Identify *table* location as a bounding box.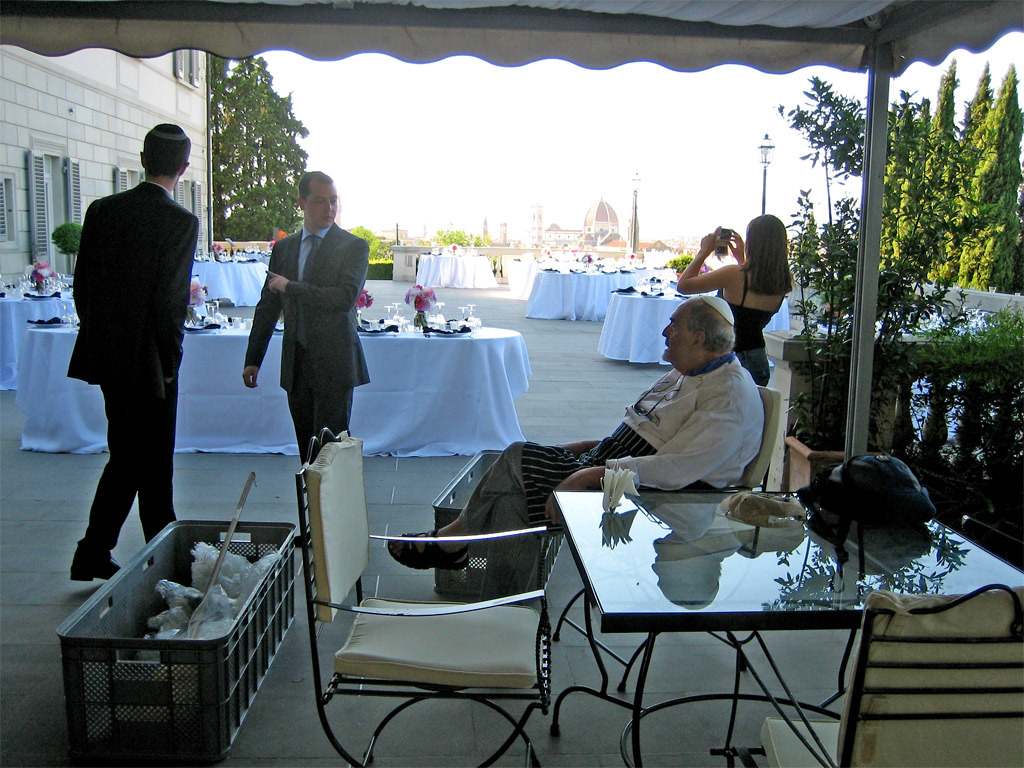
bbox=[549, 488, 1023, 767].
